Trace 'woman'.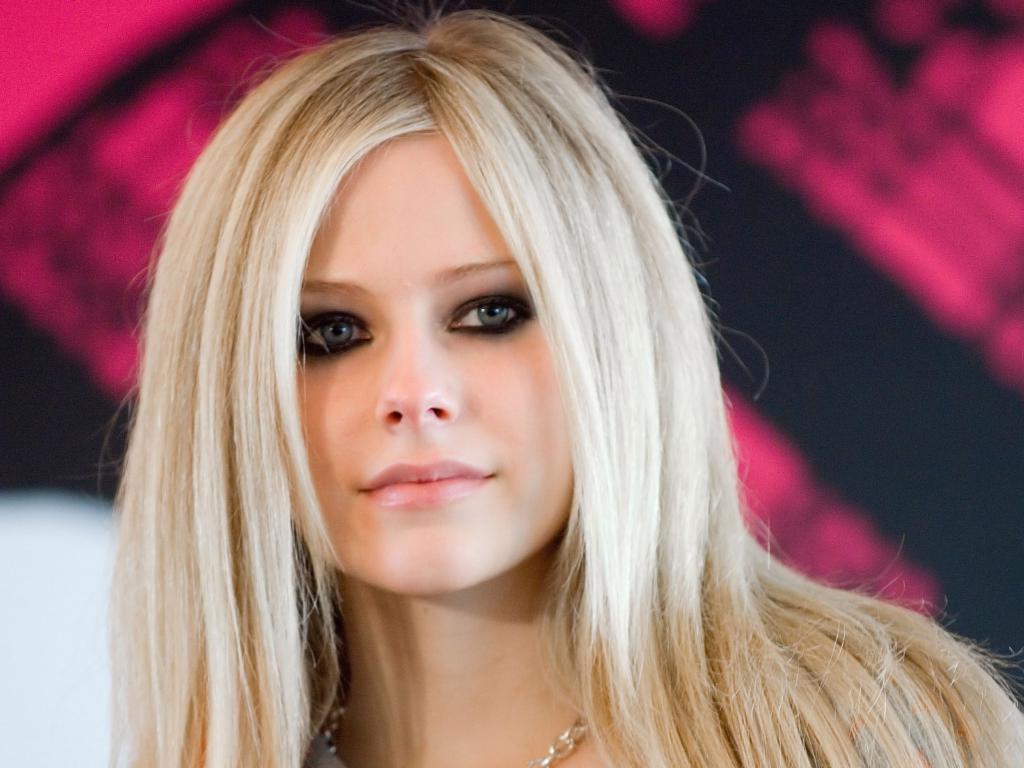
Traced to (left=111, top=0, right=1023, bottom=767).
